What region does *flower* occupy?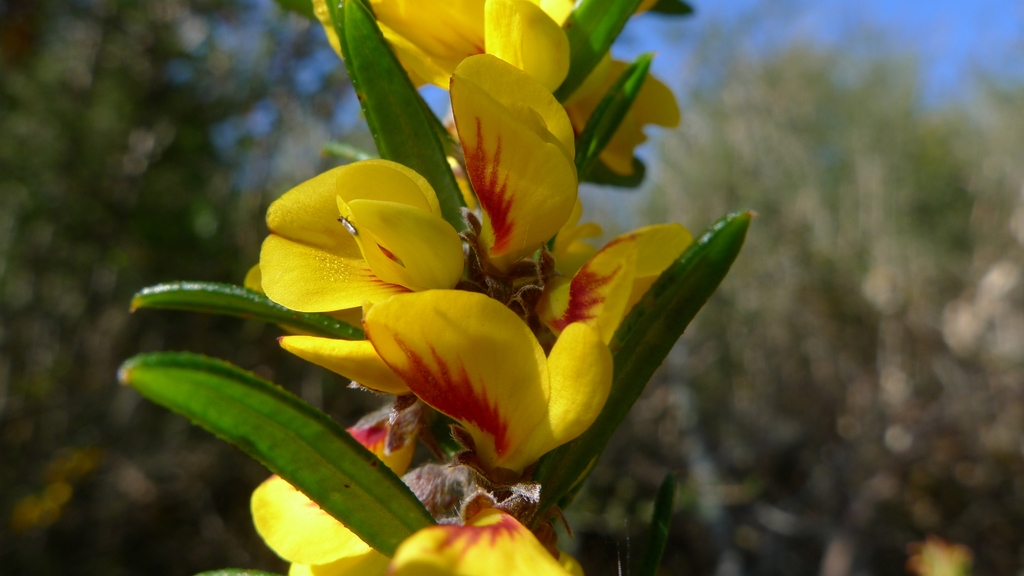
(561,55,682,172).
